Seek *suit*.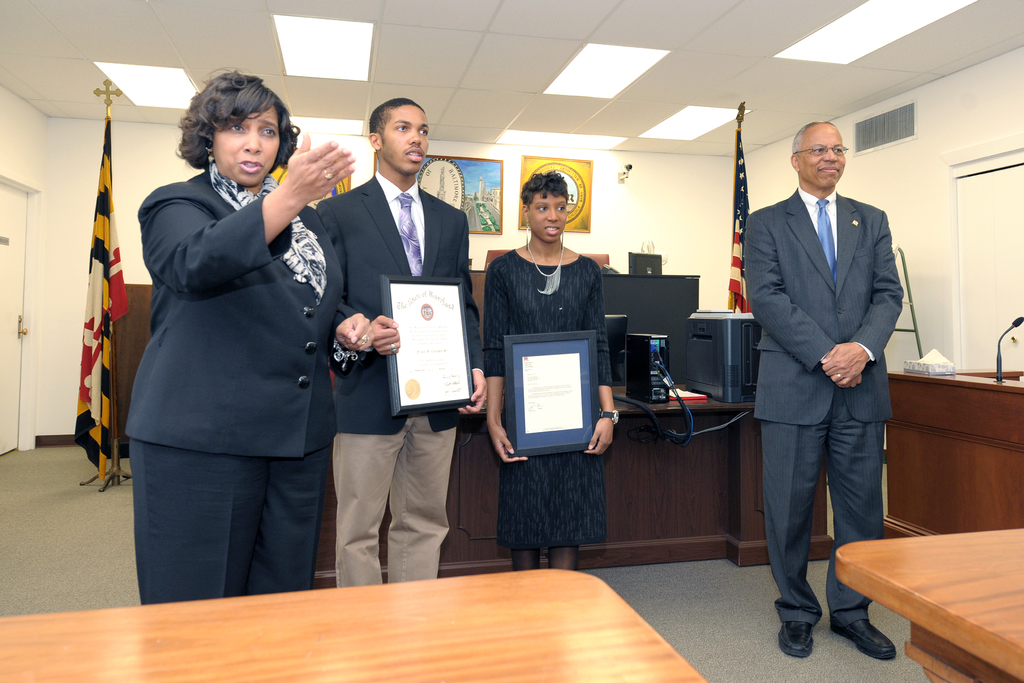
detection(742, 185, 906, 625).
